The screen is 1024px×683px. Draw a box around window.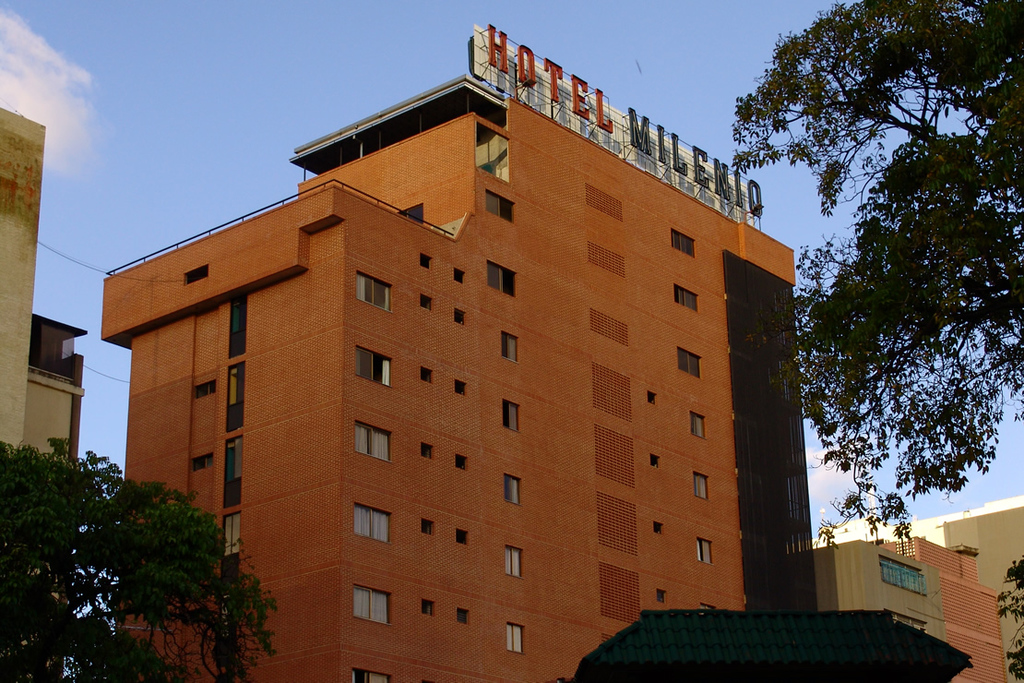
[x1=504, y1=397, x2=519, y2=431].
